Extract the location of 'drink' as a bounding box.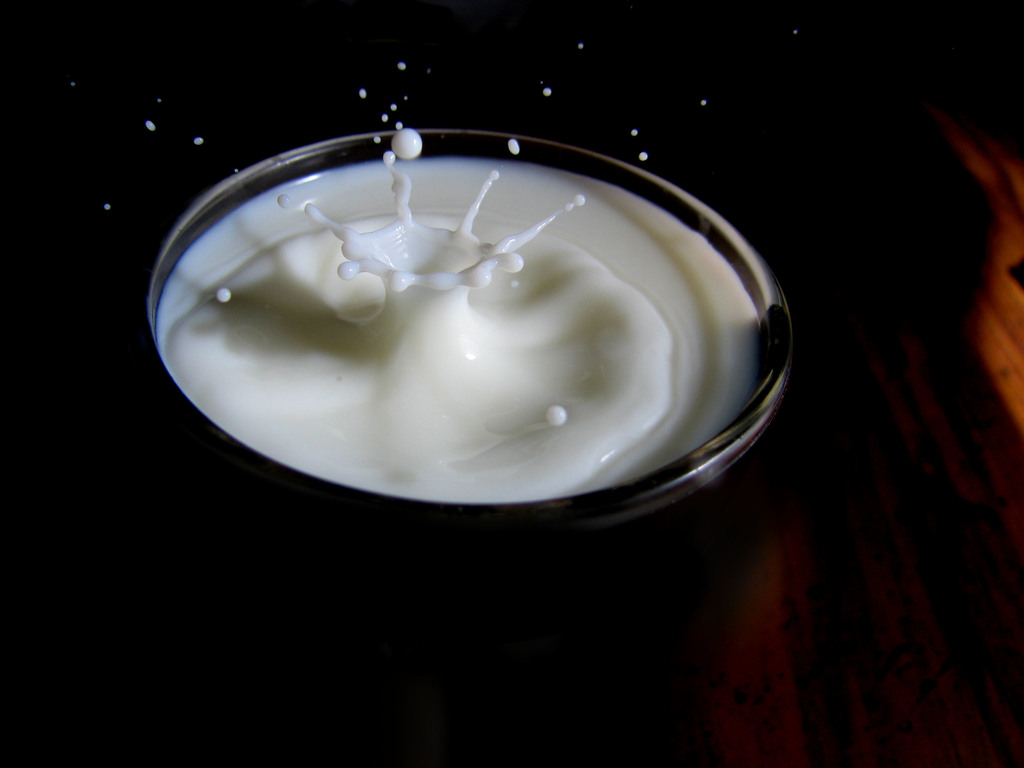
l=162, t=129, r=769, b=508.
